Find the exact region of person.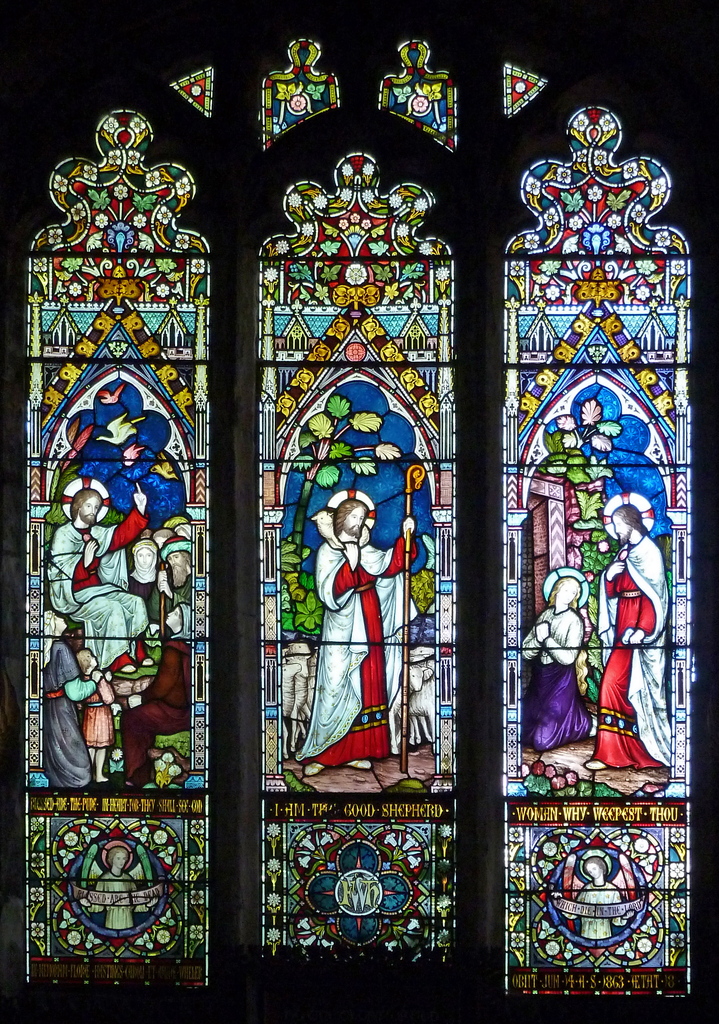
Exact region: bbox=(298, 489, 426, 781).
